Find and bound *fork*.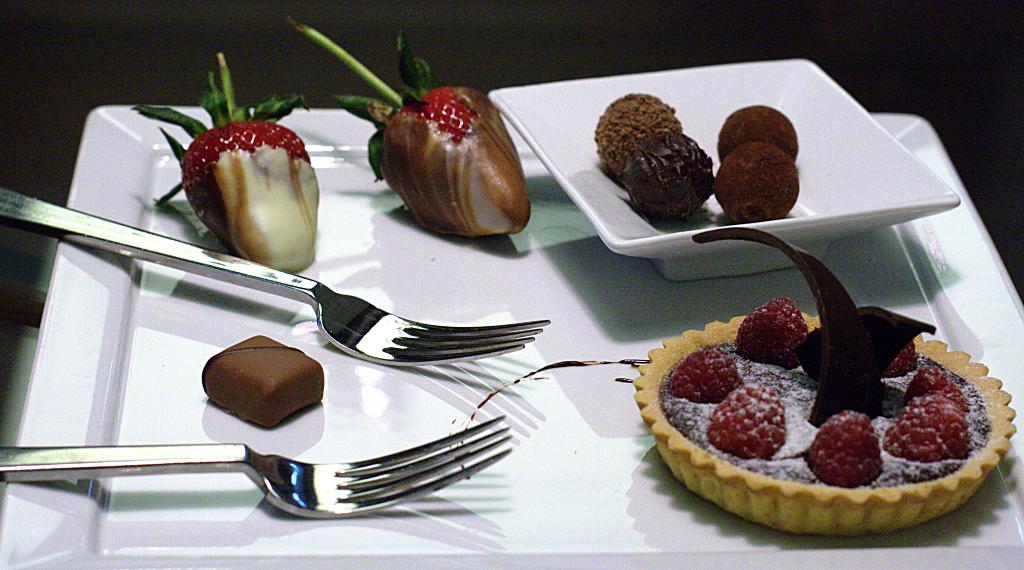
Bound: region(0, 410, 511, 521).
